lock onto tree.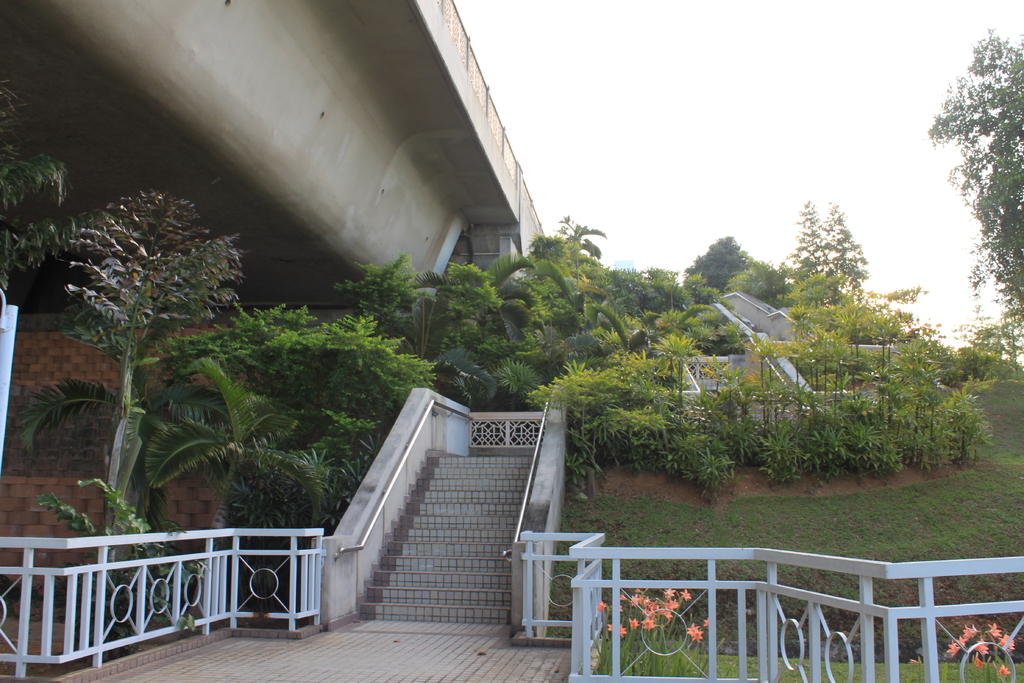
Locked: 769, 194, 835, 288.
